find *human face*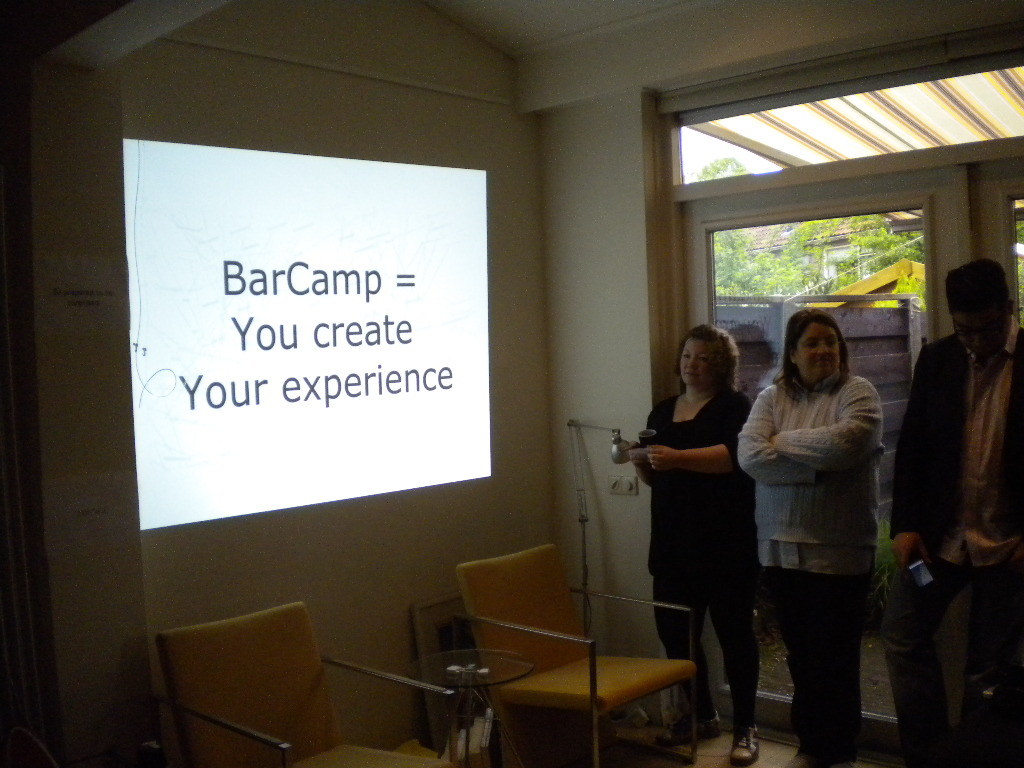
crop(953, 299, 1008, 357)
